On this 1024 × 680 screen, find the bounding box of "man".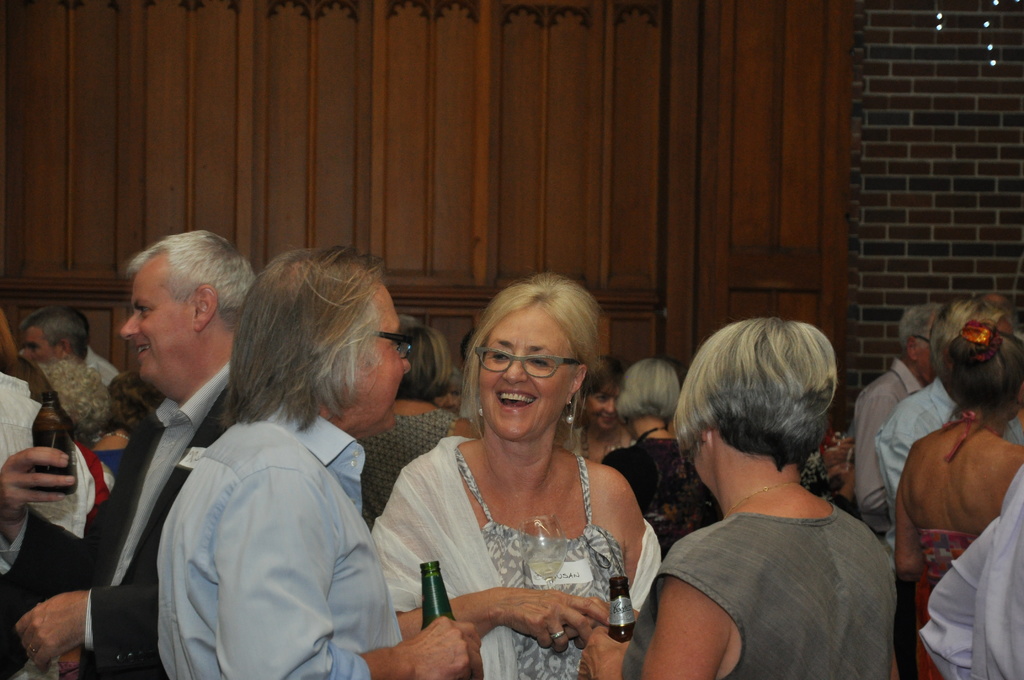
Bounding box: rect(0, 228, 257, 679).
